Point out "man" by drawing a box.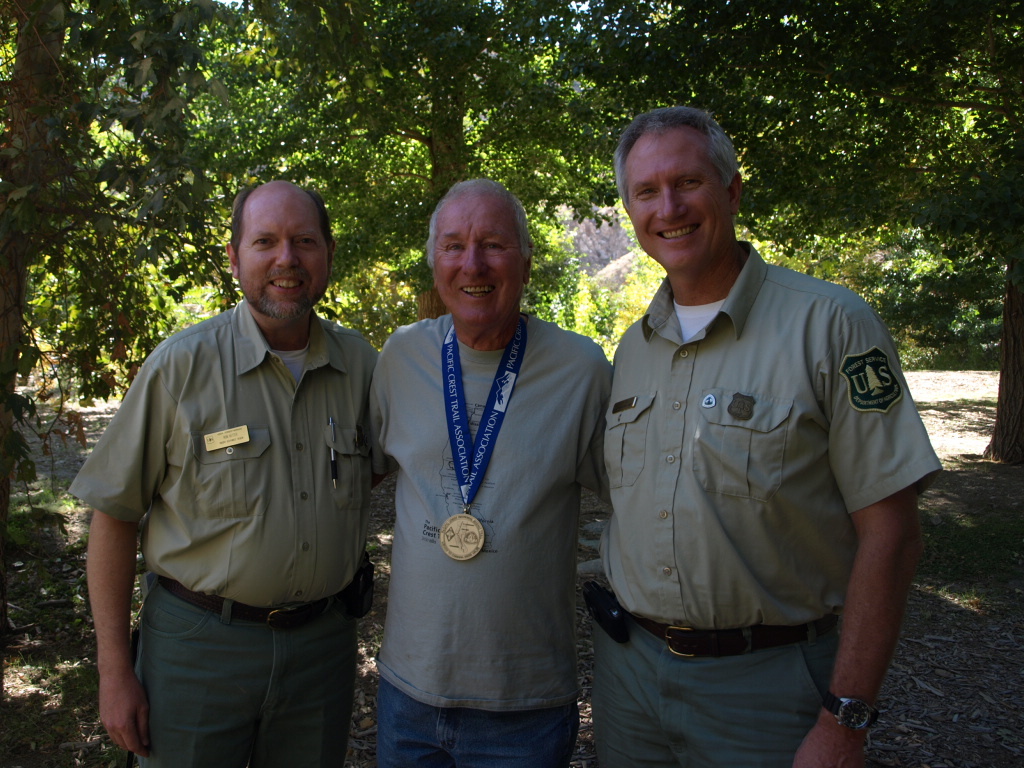
<bbox>66, 180, 410, 767</bbox>.
